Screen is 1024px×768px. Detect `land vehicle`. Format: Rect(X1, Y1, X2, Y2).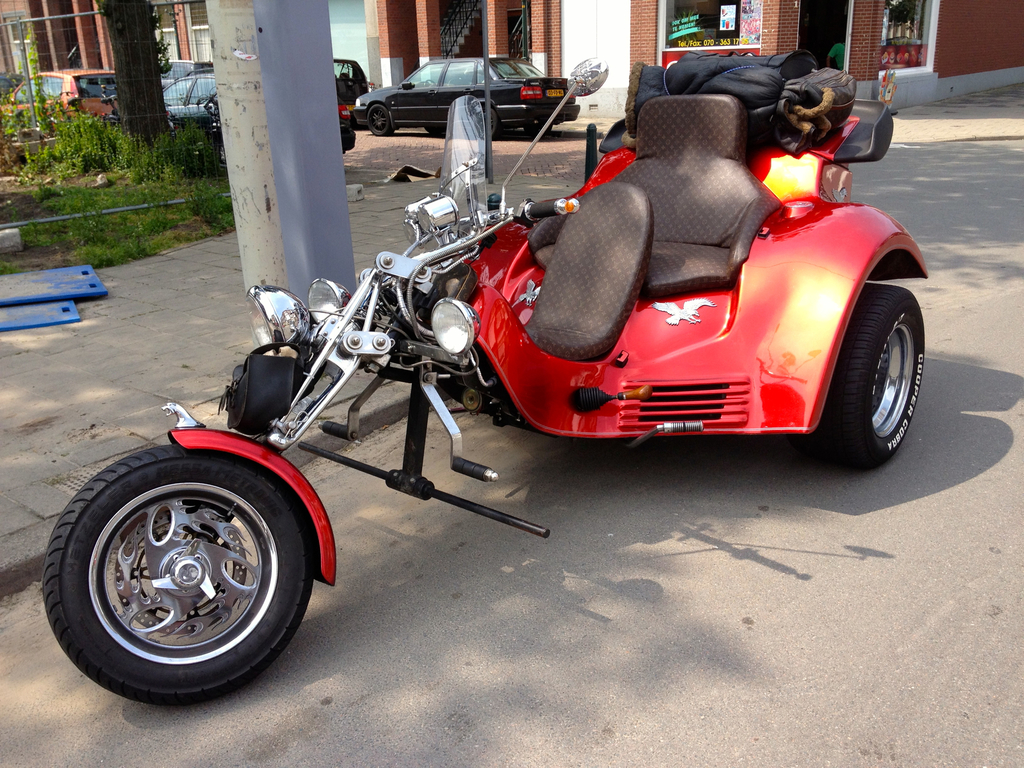
Rect(333, 56, 369, 94).
